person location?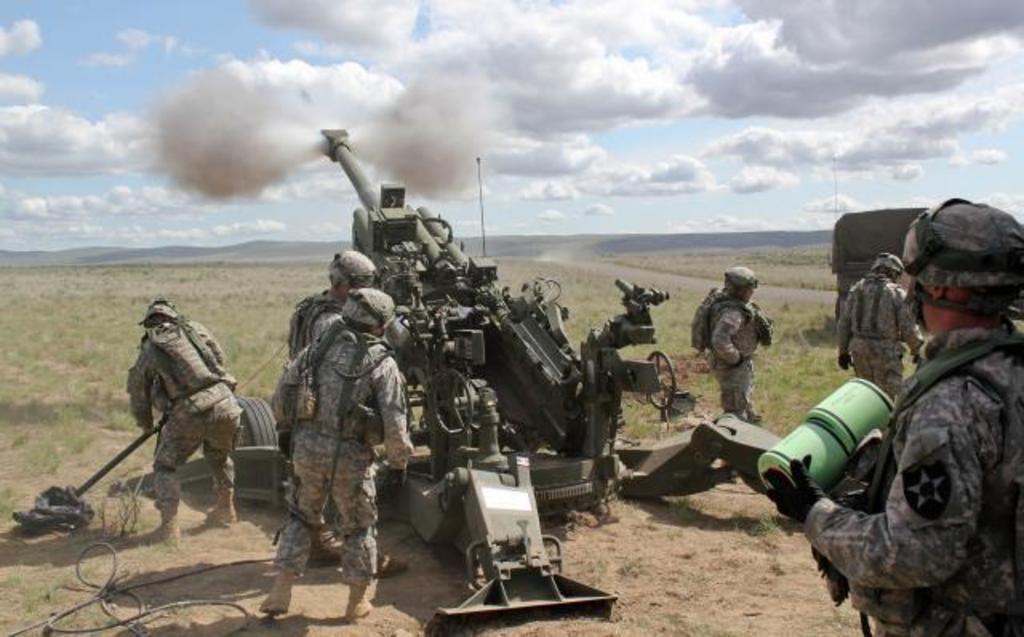
125:301:243:546
